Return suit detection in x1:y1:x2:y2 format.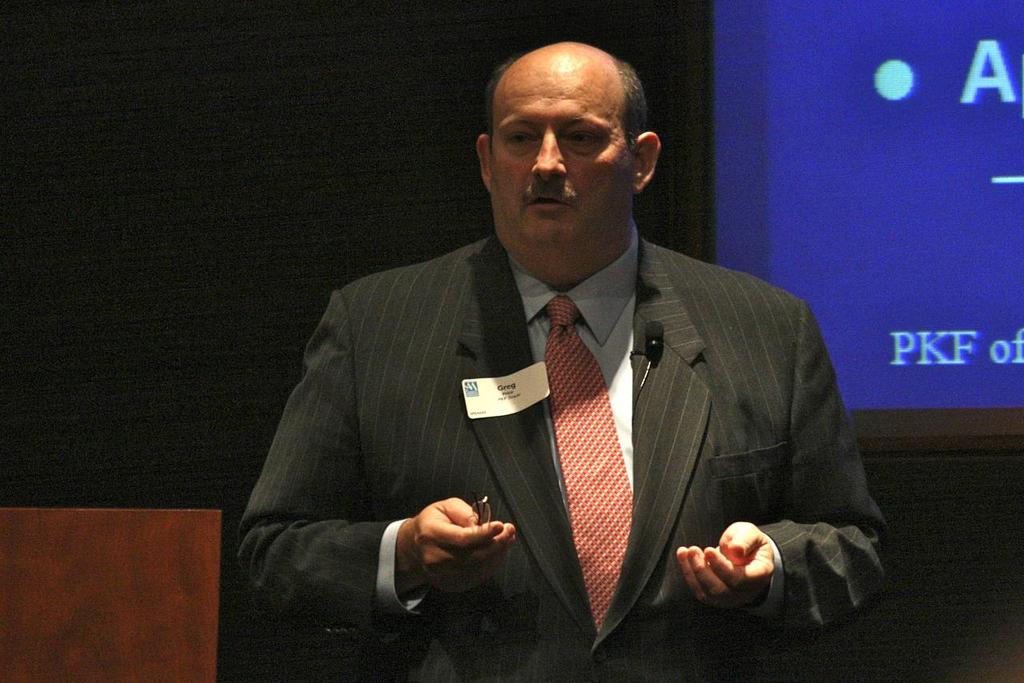
289:189:864:650.
